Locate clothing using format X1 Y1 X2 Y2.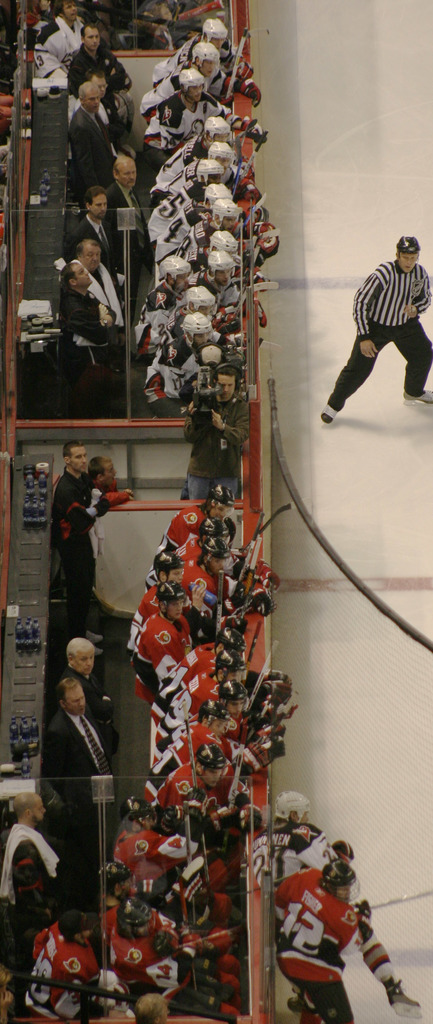
33 42 66 87.
